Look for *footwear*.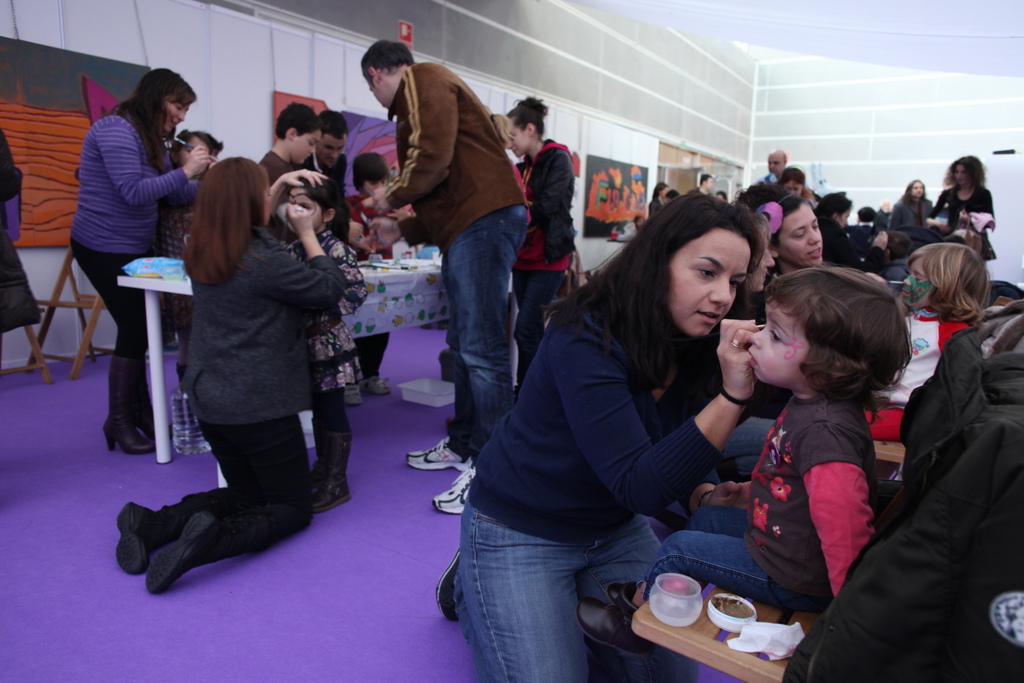
Found: [left=404, top=436, right=472, bottom=473].
